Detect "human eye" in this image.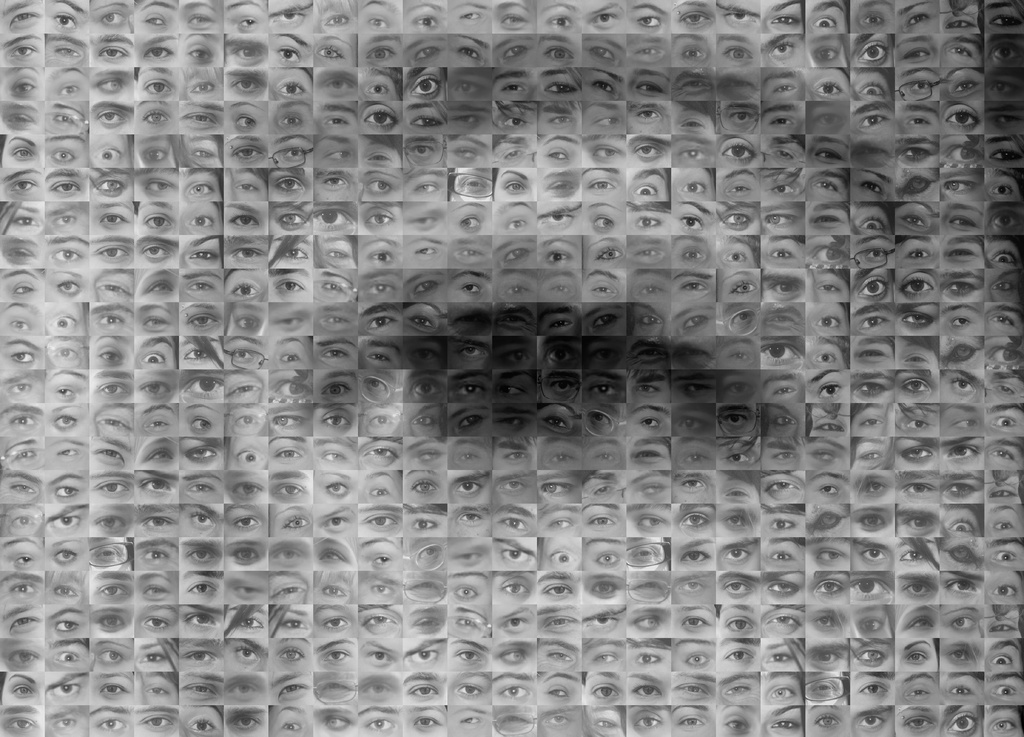
Detection: <bbox>362, 444, 395, 466</bbox>.
